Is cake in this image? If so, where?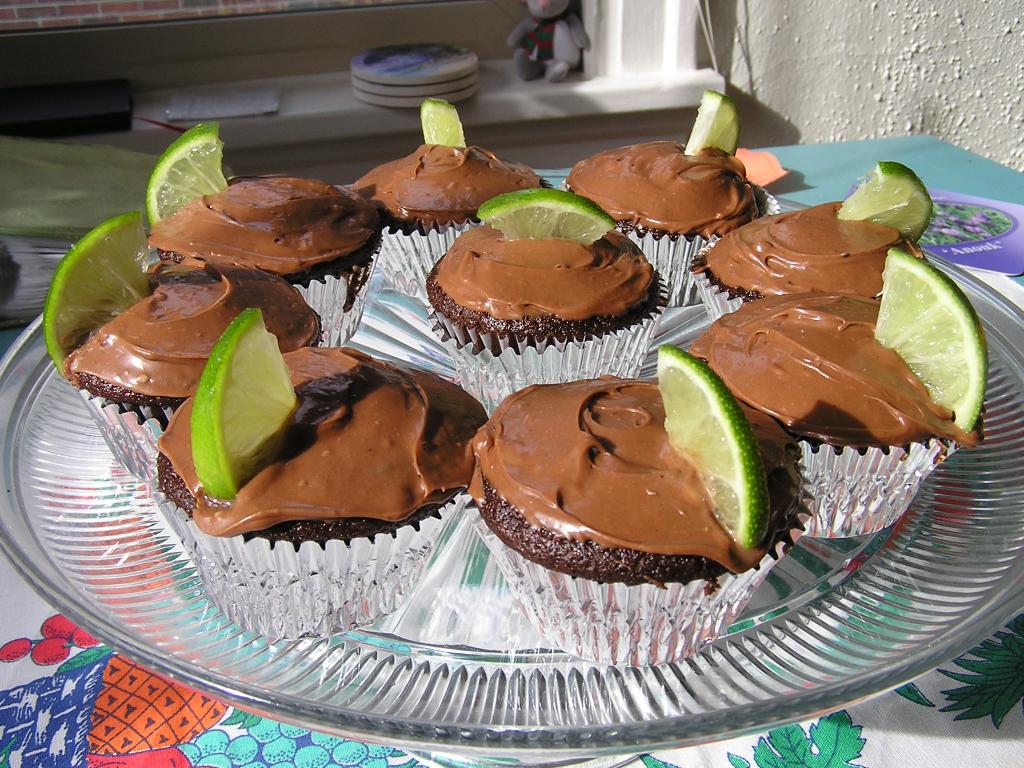
Yes, at <region>689, 292, 985, 527</region>.
